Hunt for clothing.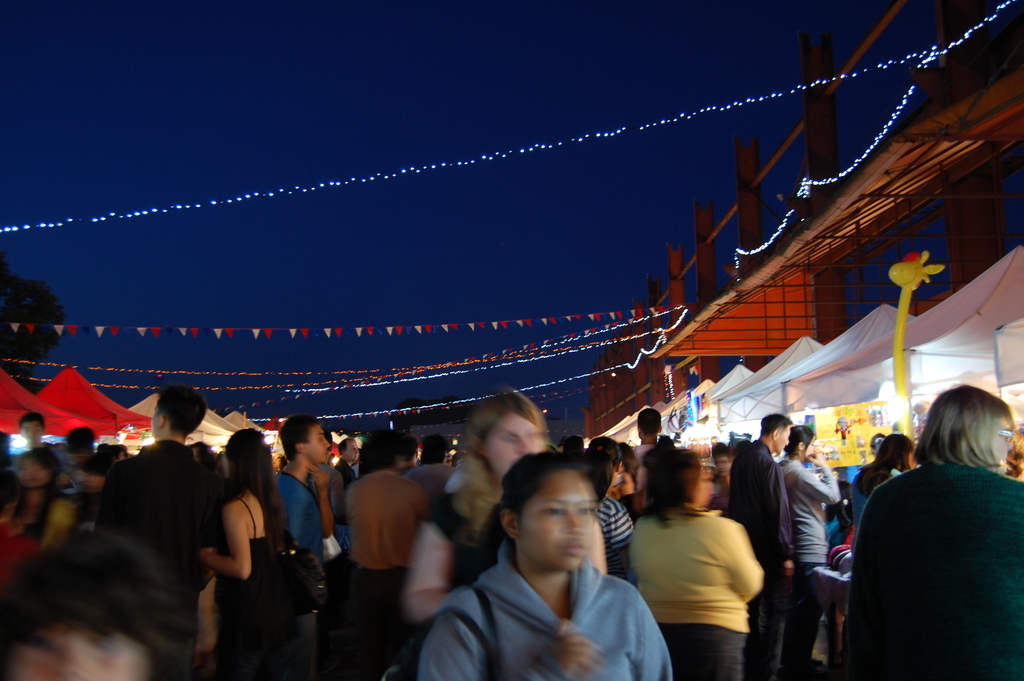
Hunted down at l=628, t=511, r=764, b=680.
